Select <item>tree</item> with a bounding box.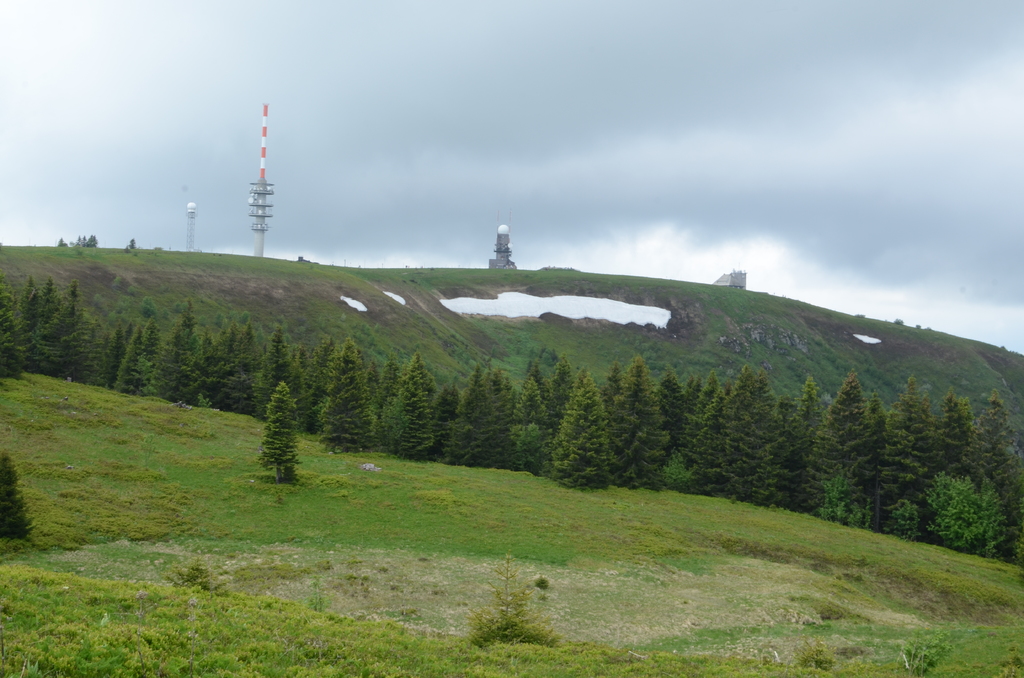
919:458:1002:558.
